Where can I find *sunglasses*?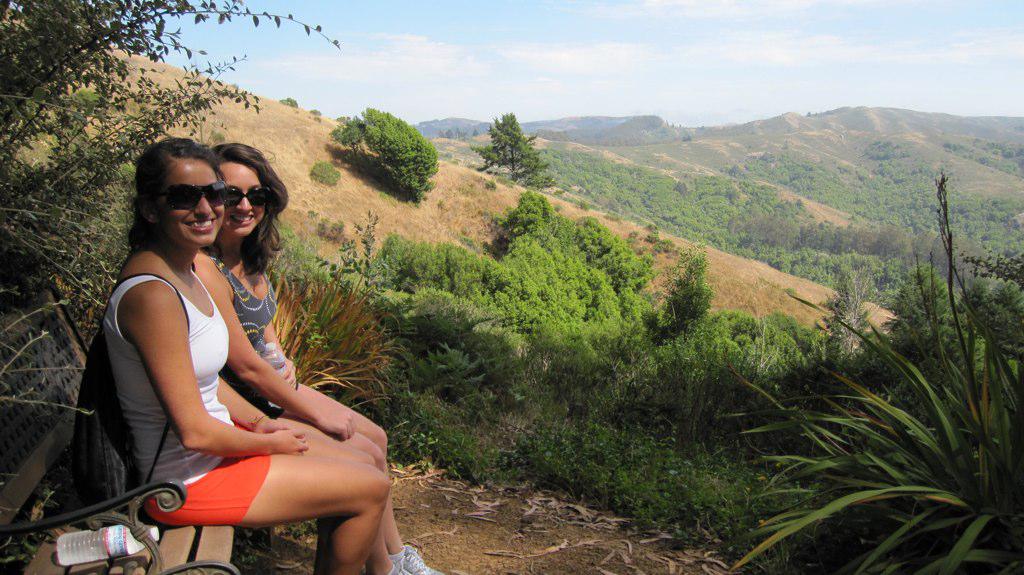
You can find it at pyautogui.locateOnScreen(160, 181, 226, 207).
